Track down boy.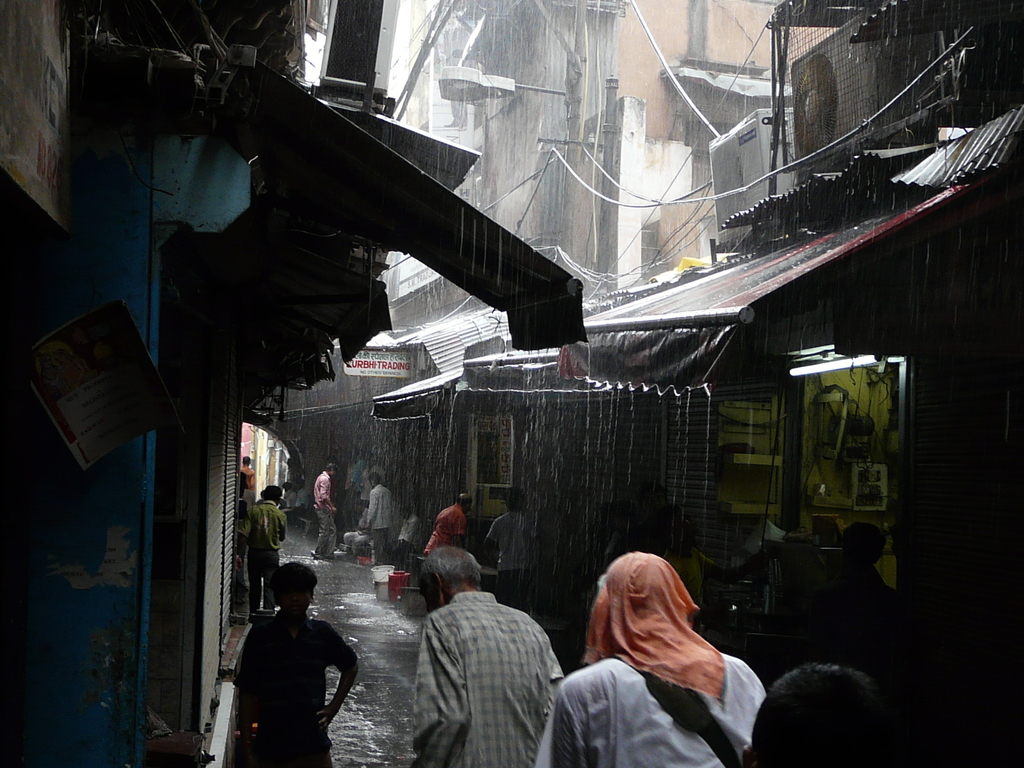
Tracked to BBox(228, 549, 364, 765).
